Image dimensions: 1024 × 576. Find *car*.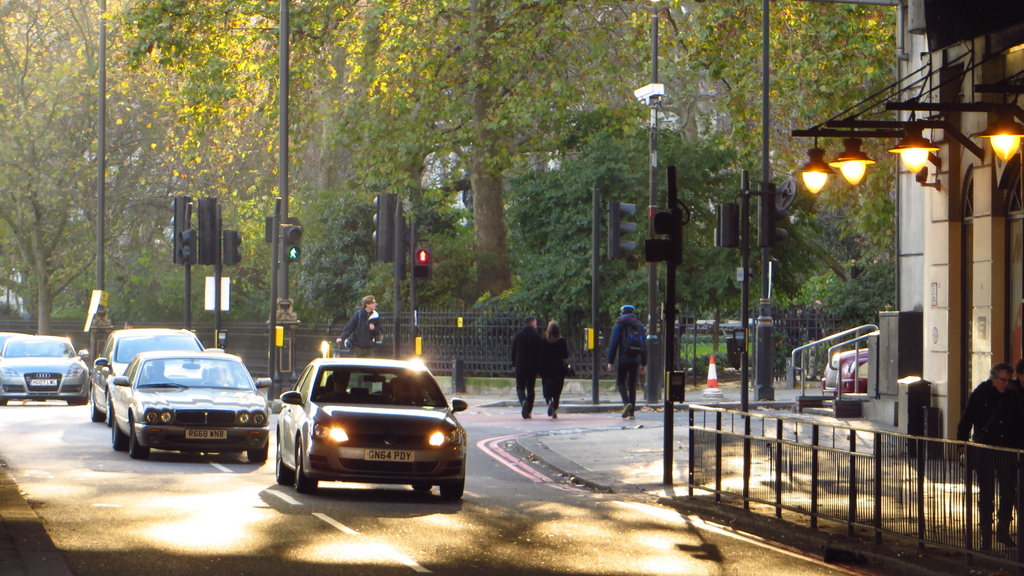
[x1=106, y1=353, x2=275, y2=459].
